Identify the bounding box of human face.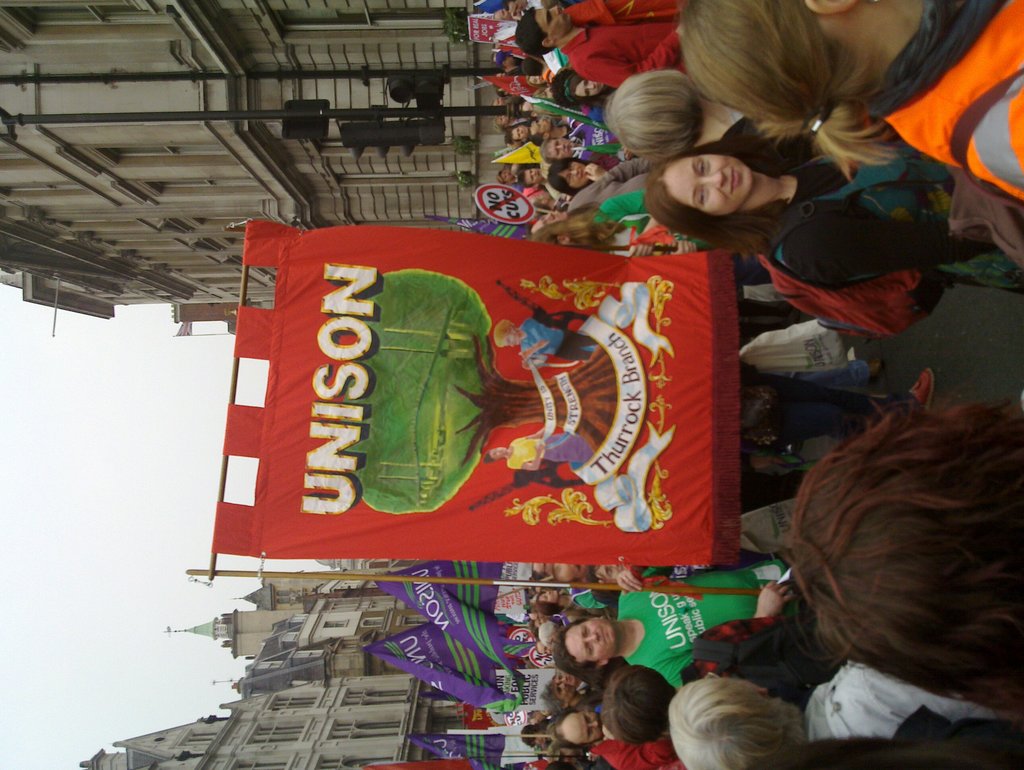
573 83 602 102.
